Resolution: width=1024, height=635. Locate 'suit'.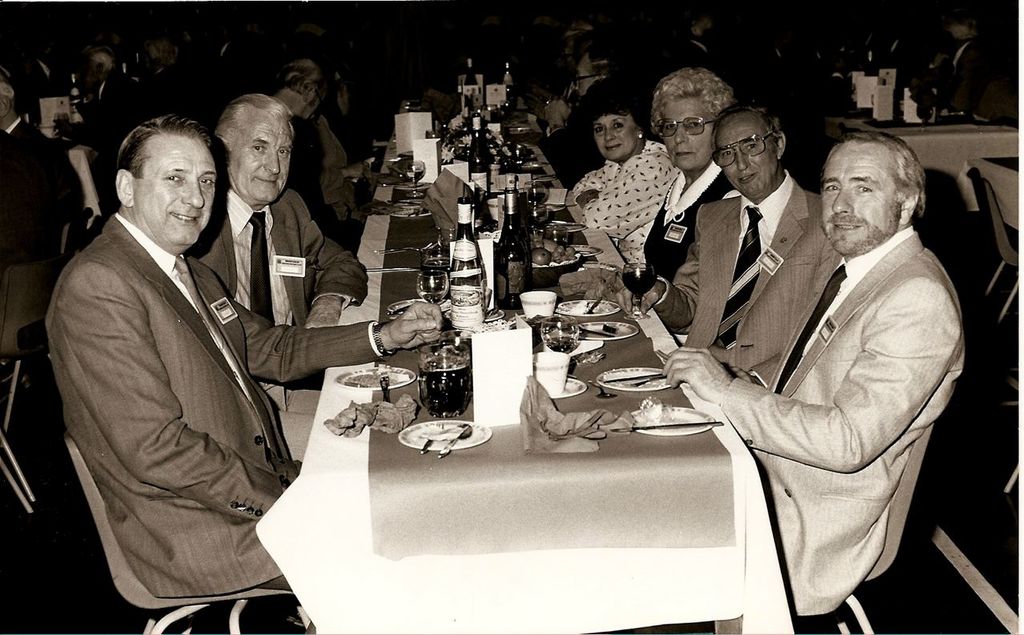
pyautogui.locateOnScreen(888, 37, 910, 65).
